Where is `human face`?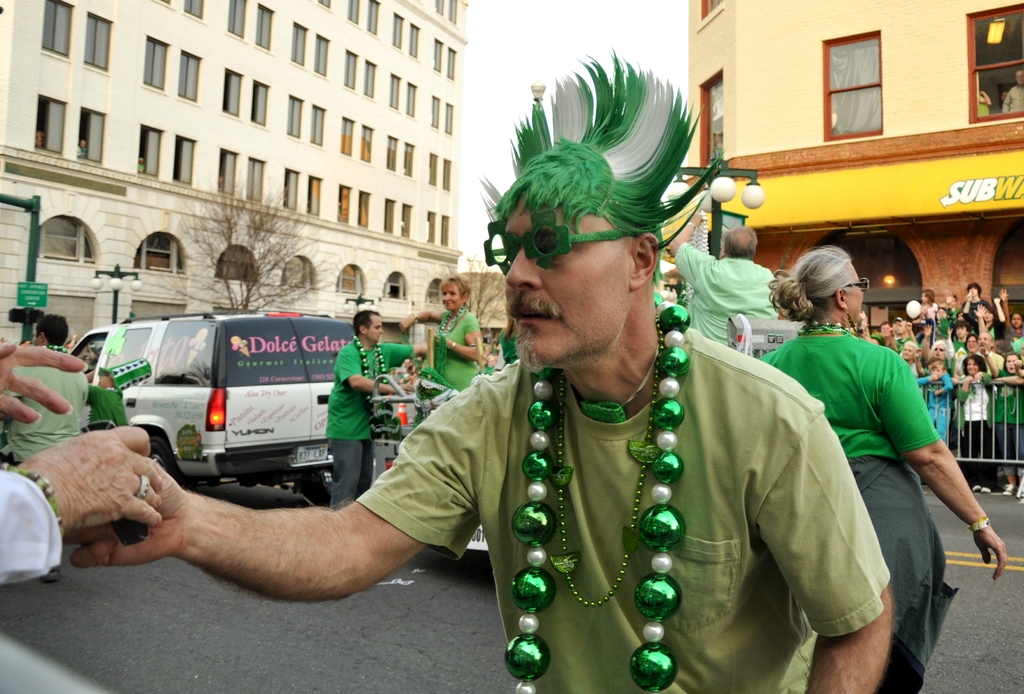
region(367, 315, 383, 343).
